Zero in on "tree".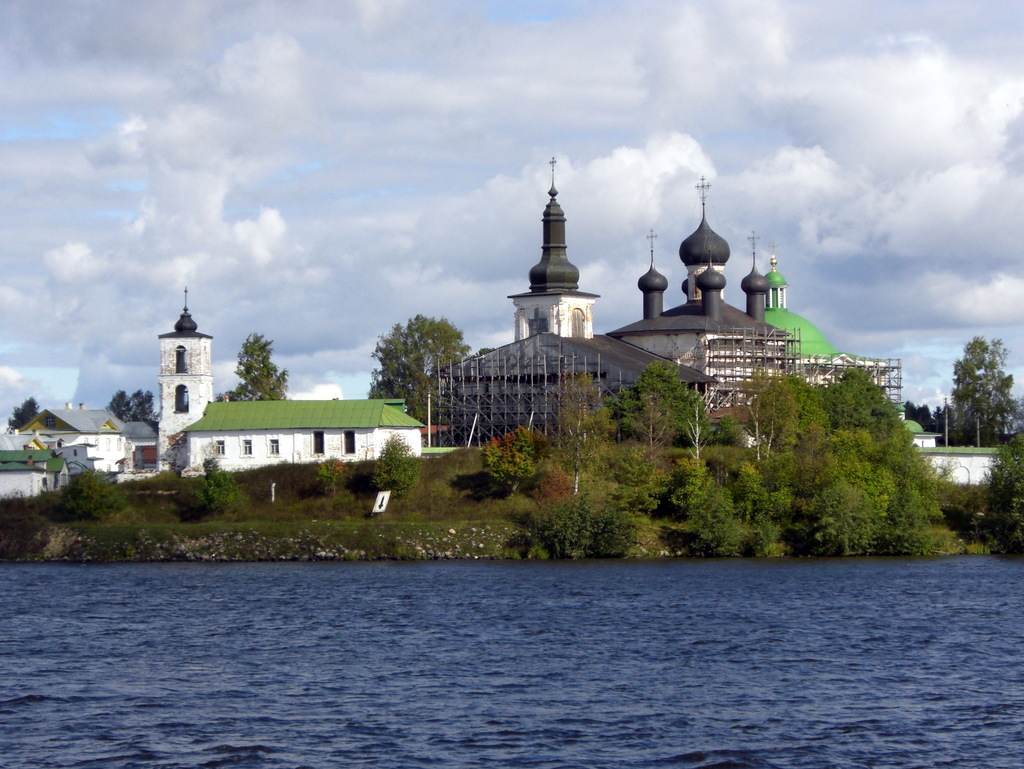
Zeroed in: (6, 395, 43, 429).
